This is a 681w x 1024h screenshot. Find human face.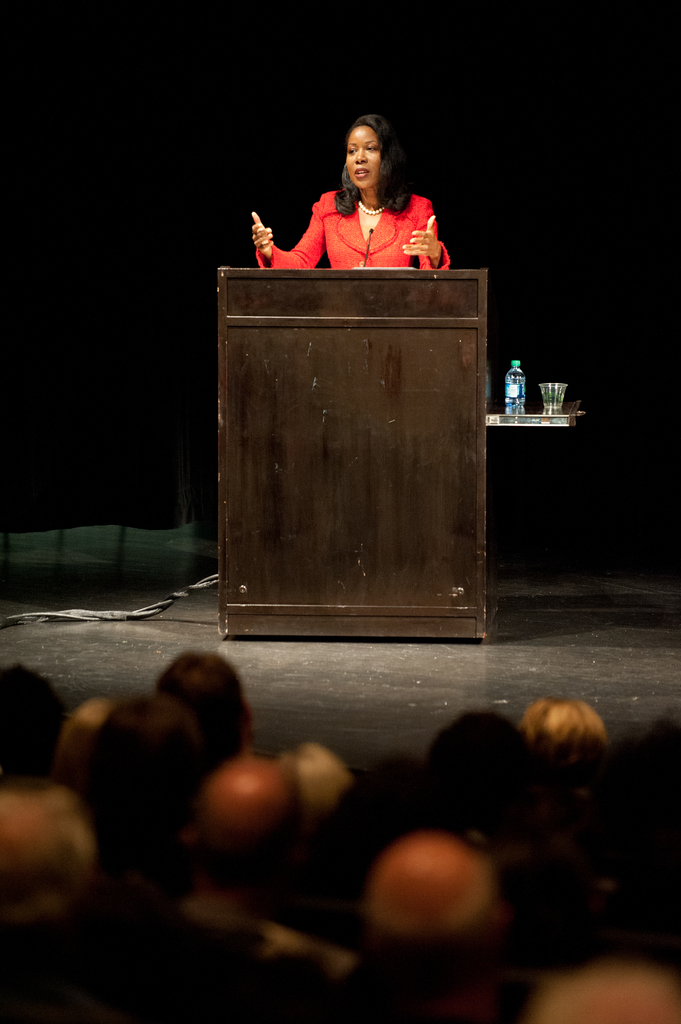
Bounding box: 346, 125, 377, 189.
